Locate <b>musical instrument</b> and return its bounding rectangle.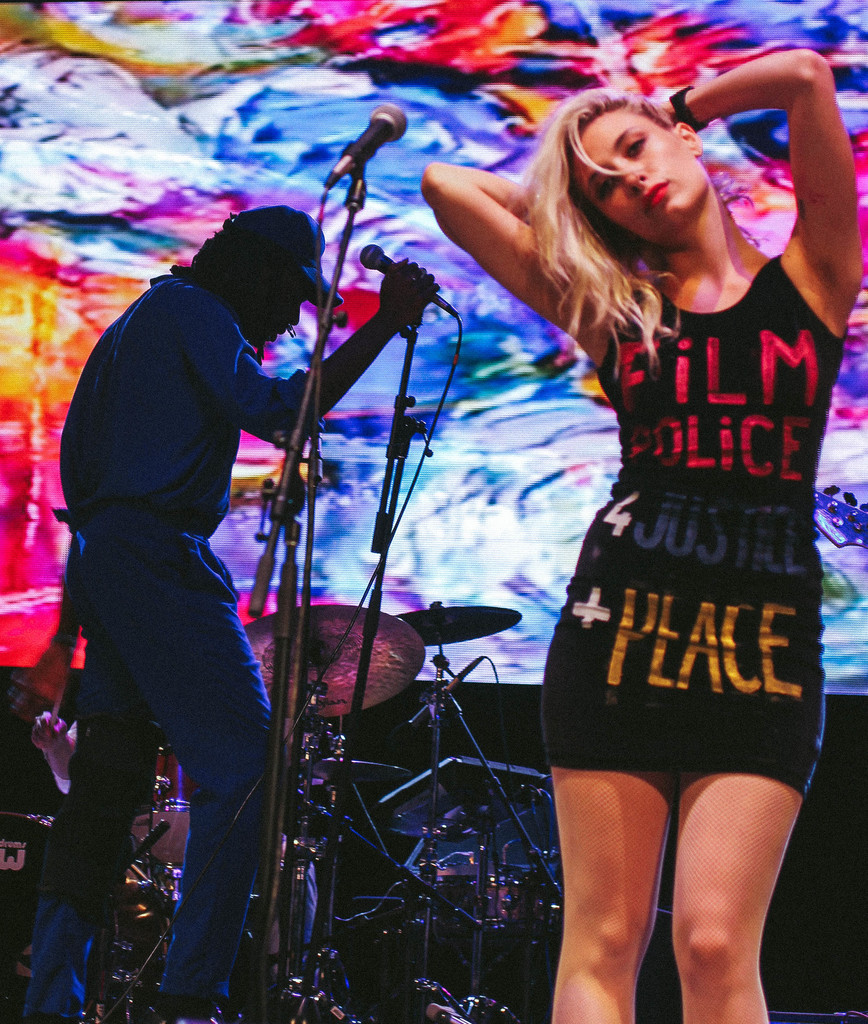
[left=240, top=592, right=430, bottom=721].
